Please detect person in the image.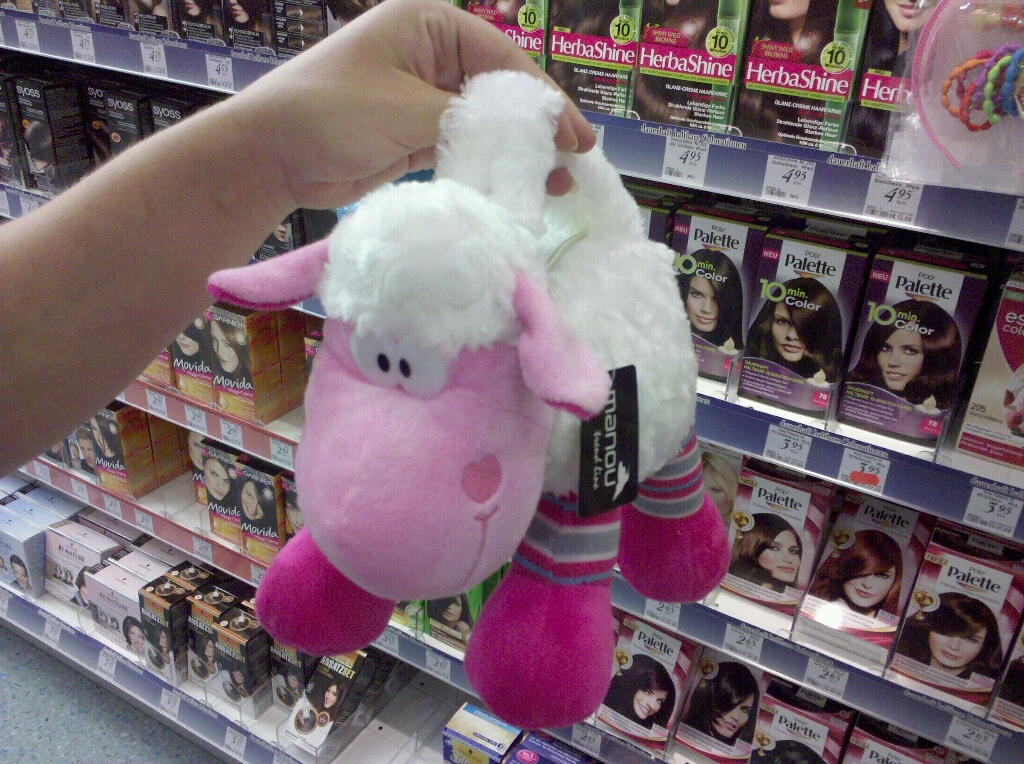
0:0:595:483.
